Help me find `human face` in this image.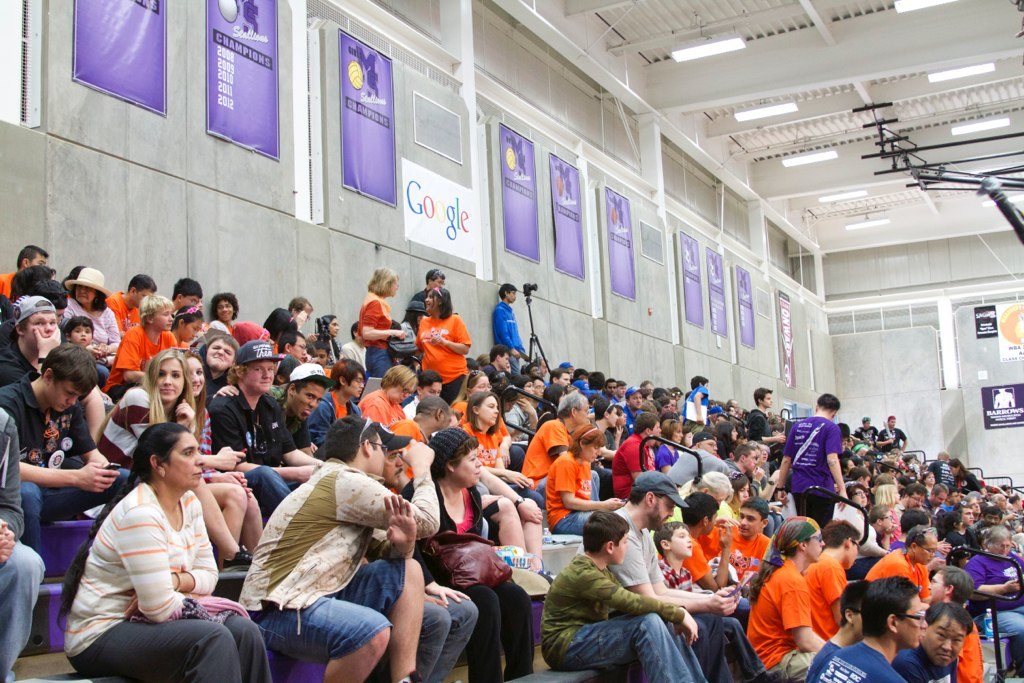
Found it: [882, 512, 898, 530].
